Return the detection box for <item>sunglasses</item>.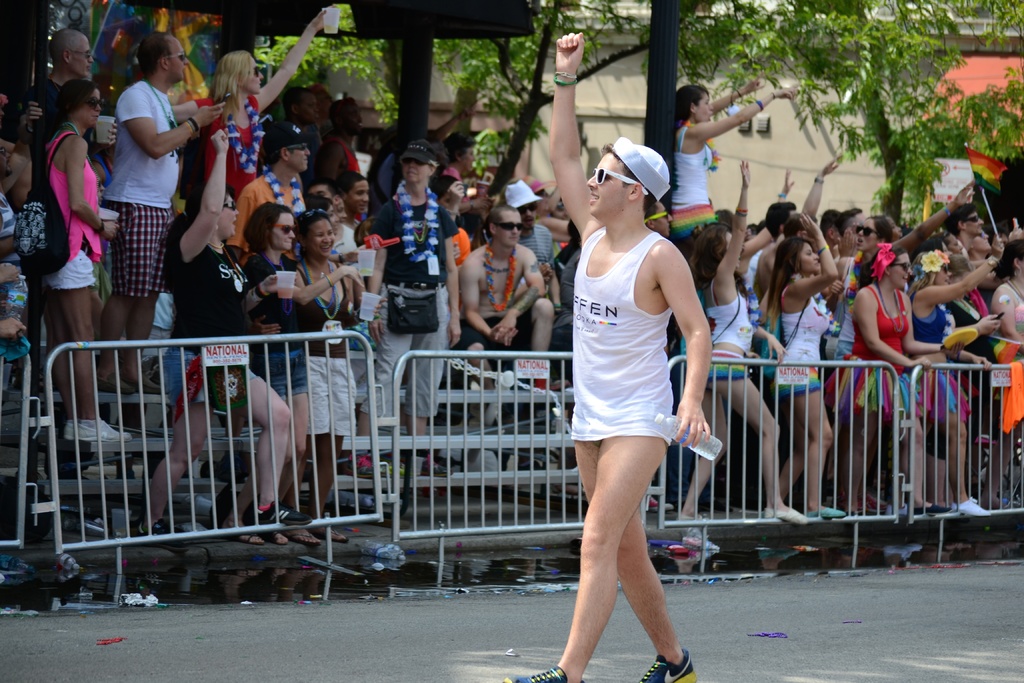
box(937, 264, 947, 272).
